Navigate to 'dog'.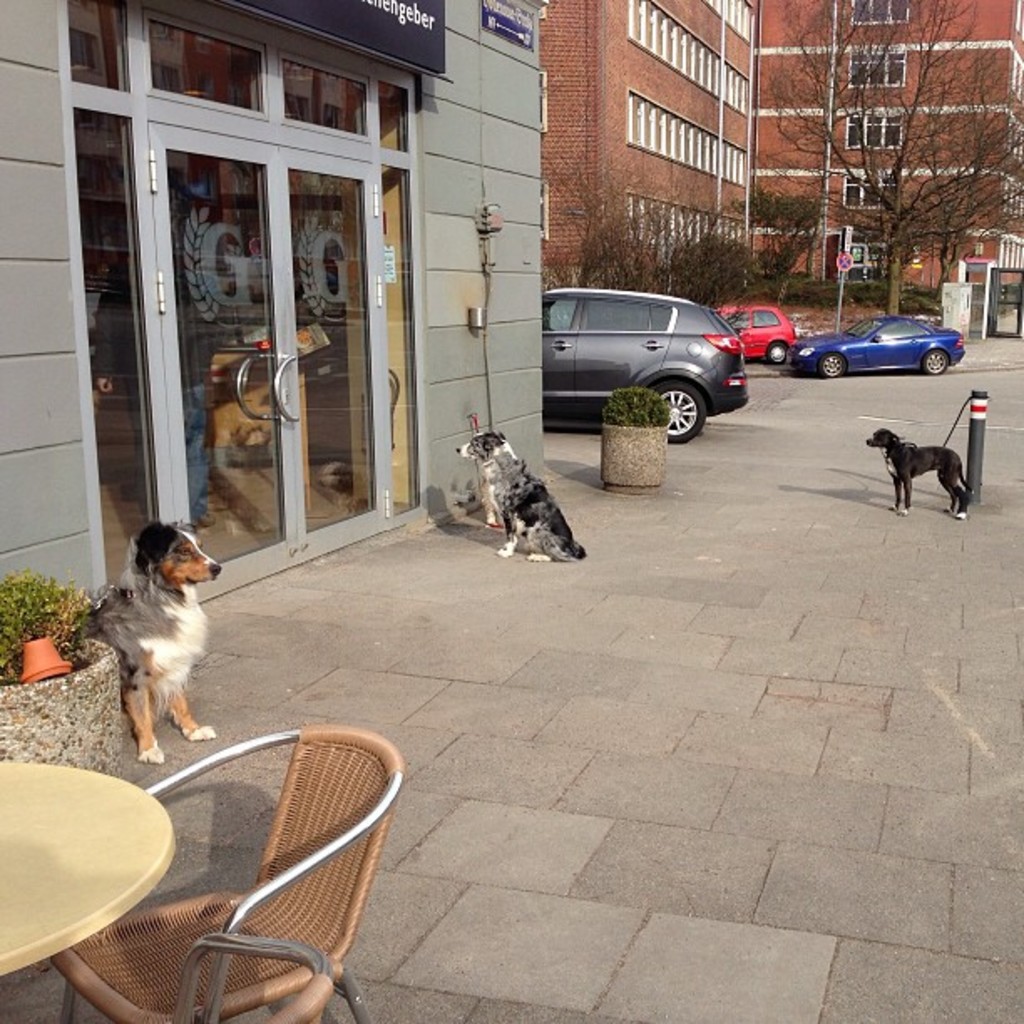
Navigation target: x1=453, y1=428, x2=582, y2=561.
